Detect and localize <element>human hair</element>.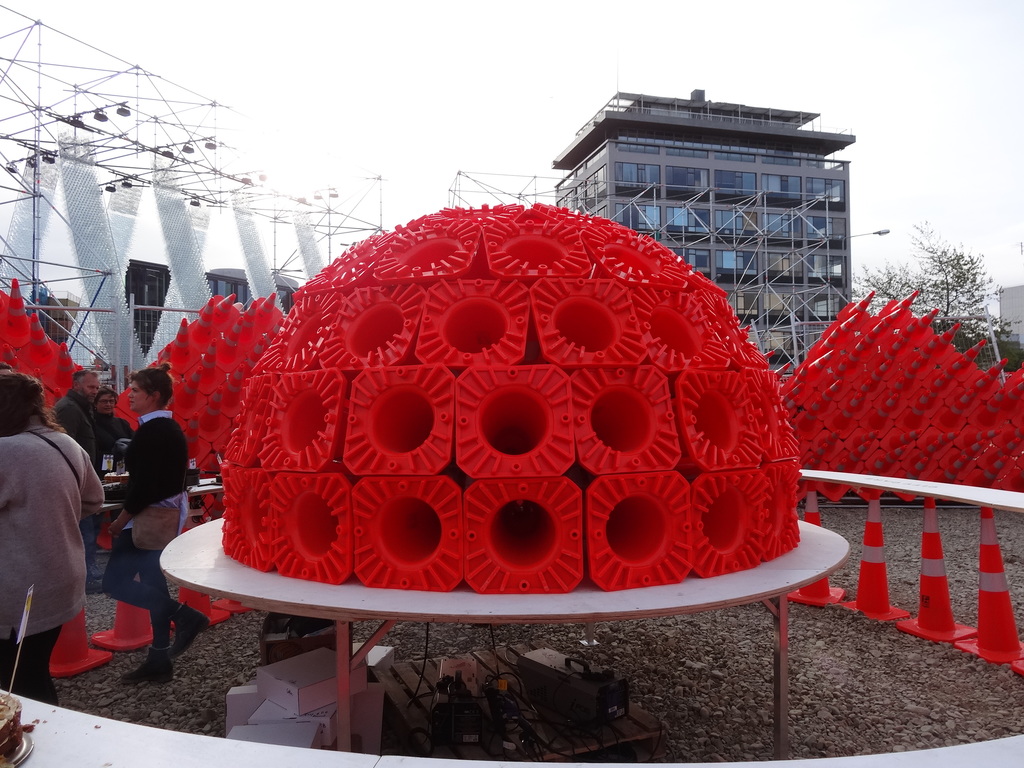
Localized at 128, 364, 175, 415.
